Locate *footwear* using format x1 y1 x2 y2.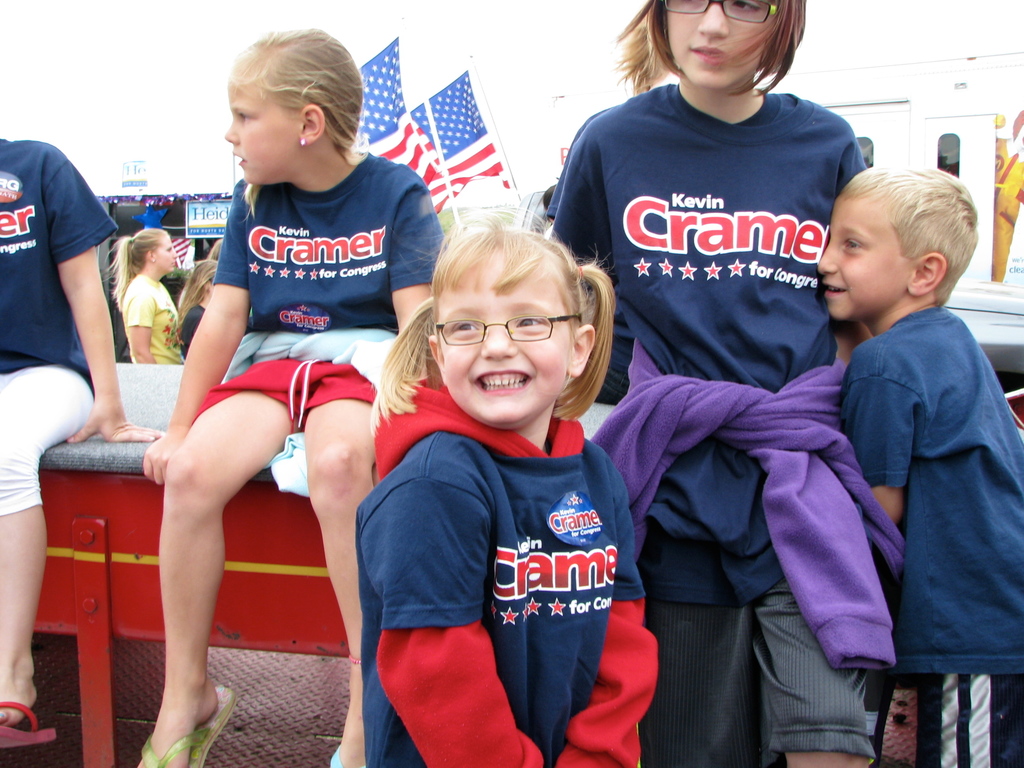
0 696 62 757.
